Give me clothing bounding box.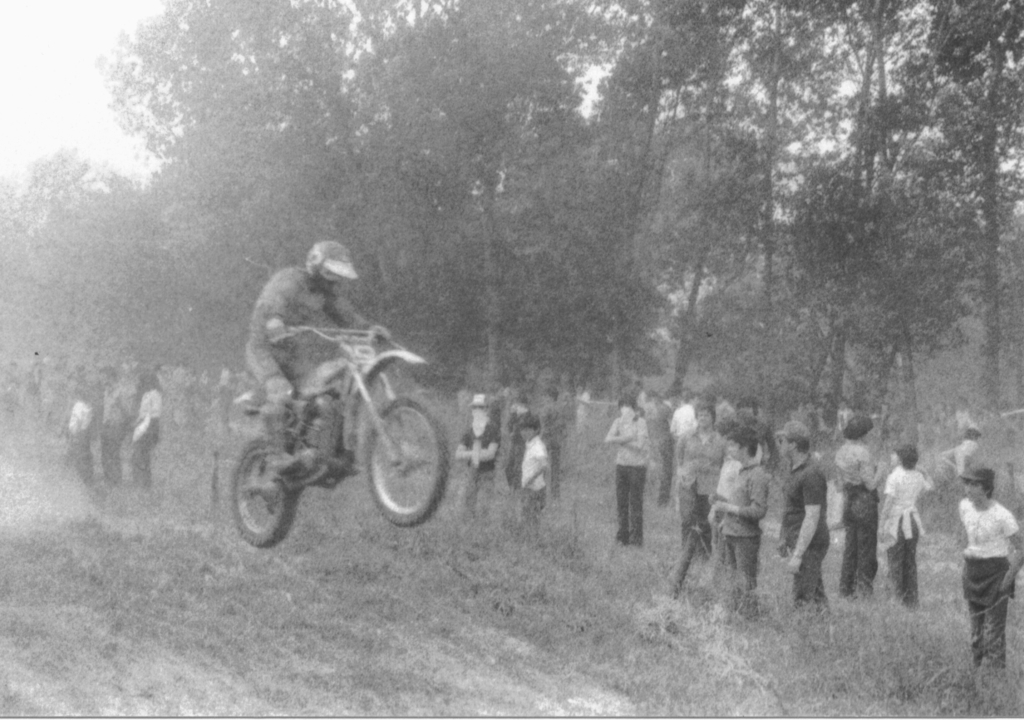
(831, 434, 879, 606).
